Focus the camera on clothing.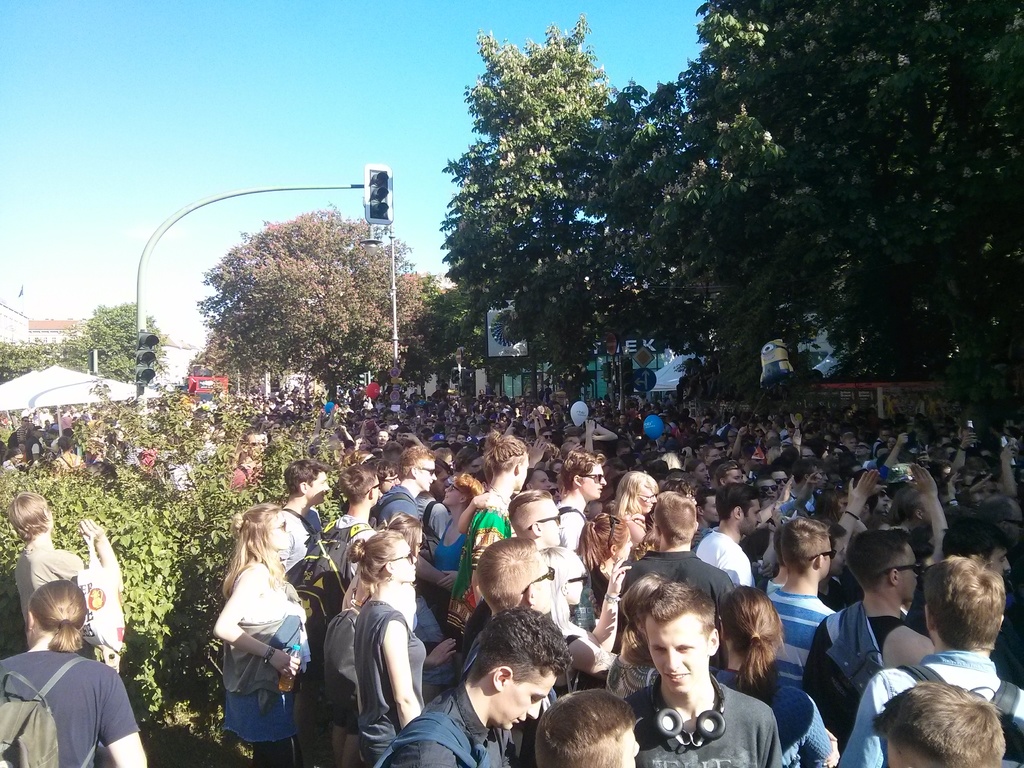
Focus region: 218, 604, 314, 765.
